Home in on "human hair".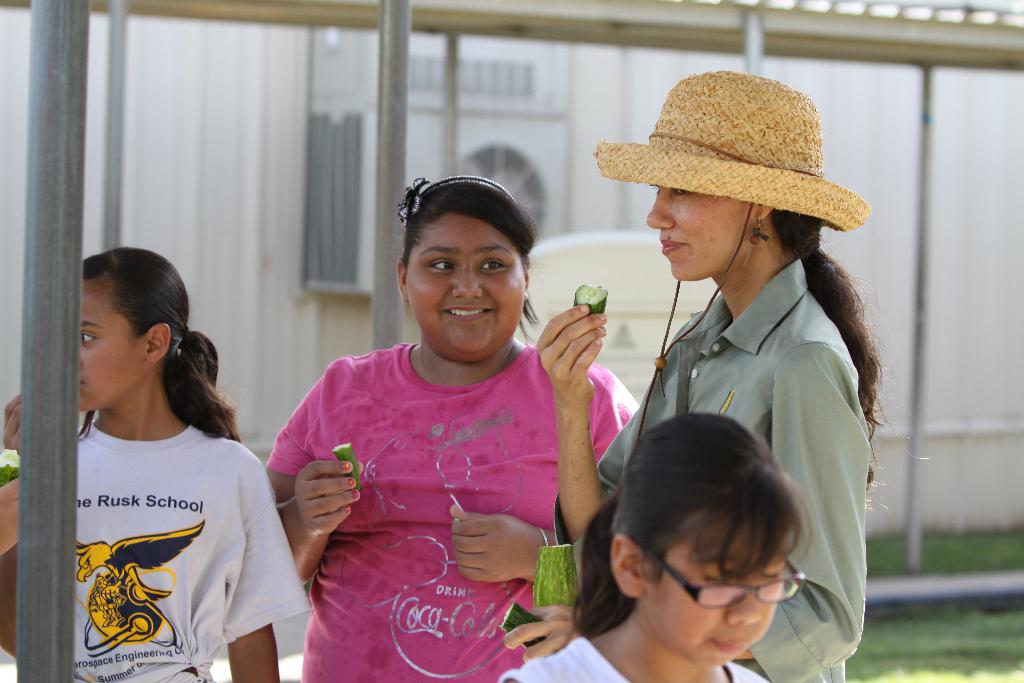
Homed in at x1=83, y1=242, x2=246, y2=441.
